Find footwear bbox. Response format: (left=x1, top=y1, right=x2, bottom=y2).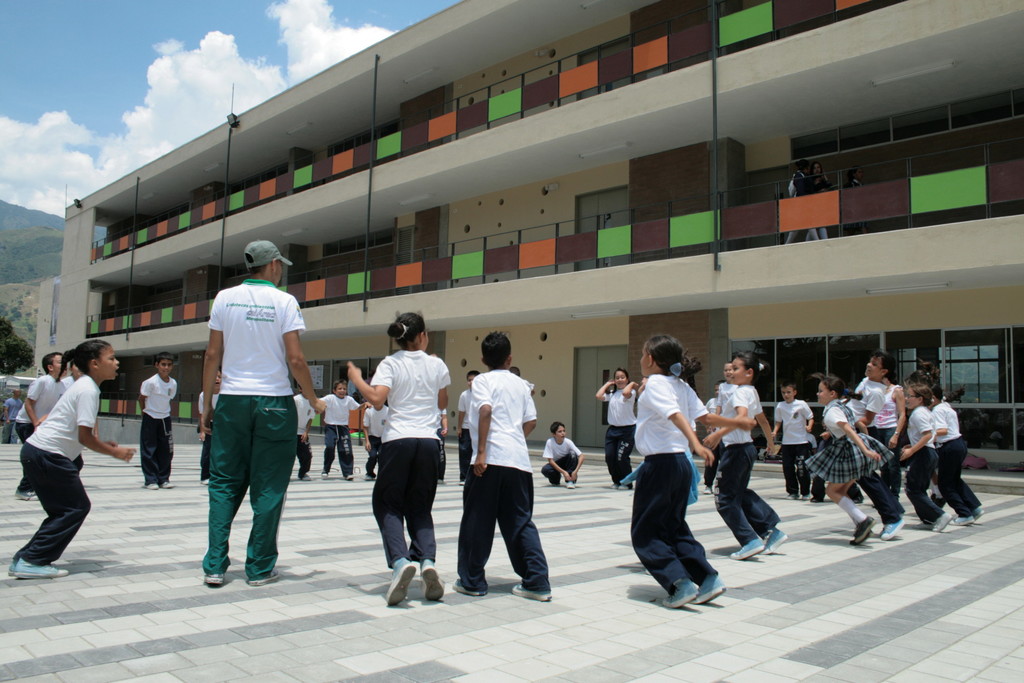
(left=729, top=541, right=764, bottom=557).
